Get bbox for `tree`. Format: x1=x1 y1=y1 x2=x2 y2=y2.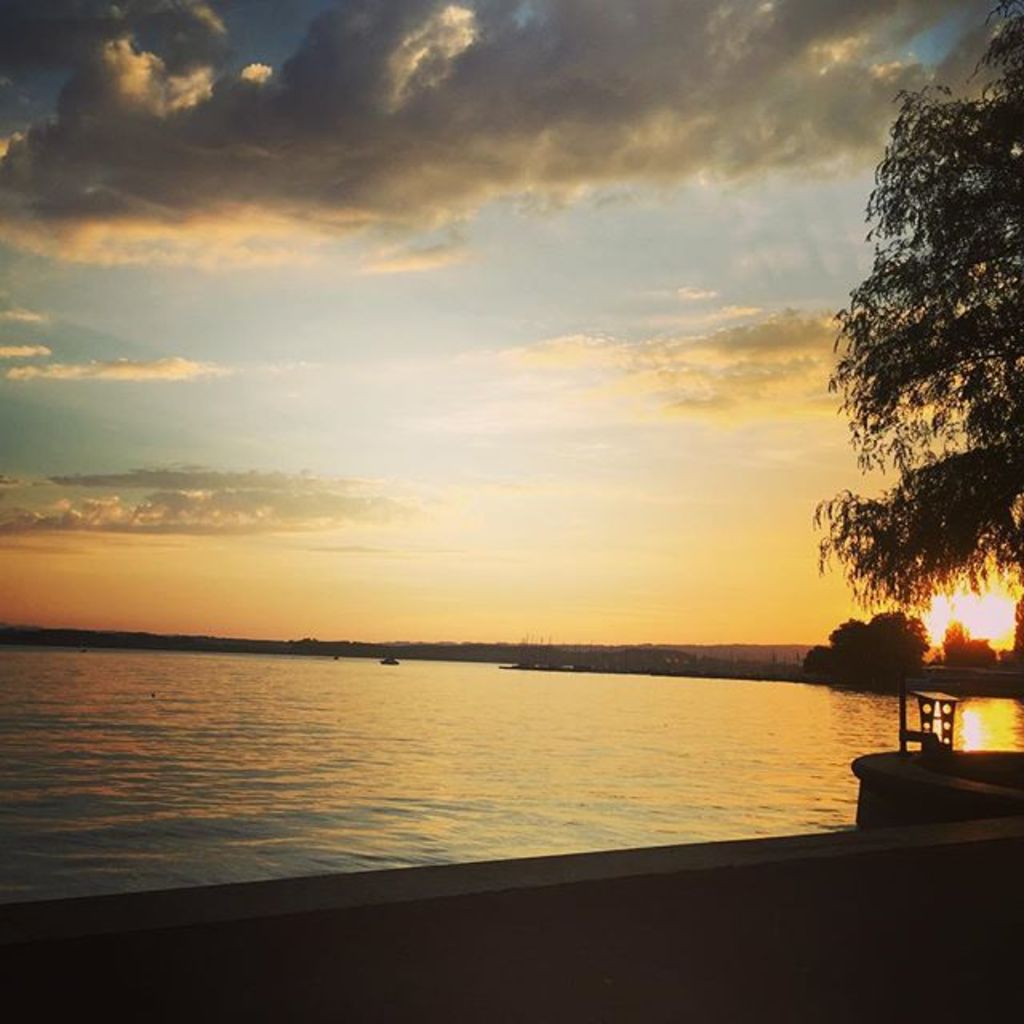
x1=802 y1=603 x2=925 y2=678.
